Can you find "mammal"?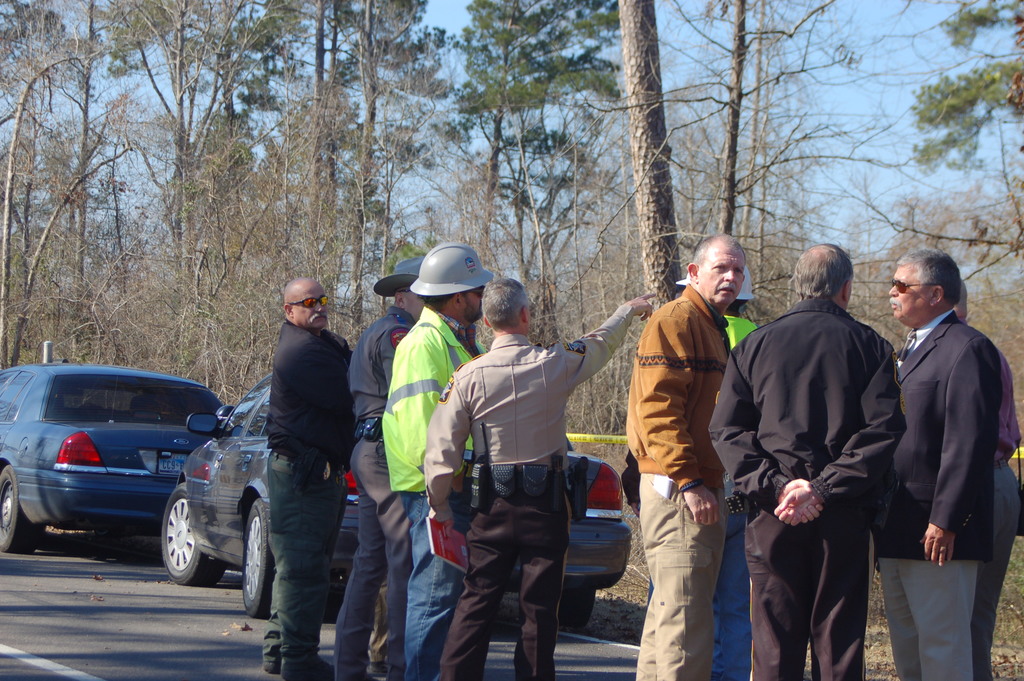
Yes, bounding box: (x1=332, y1=259, x2=423, y2=680).
